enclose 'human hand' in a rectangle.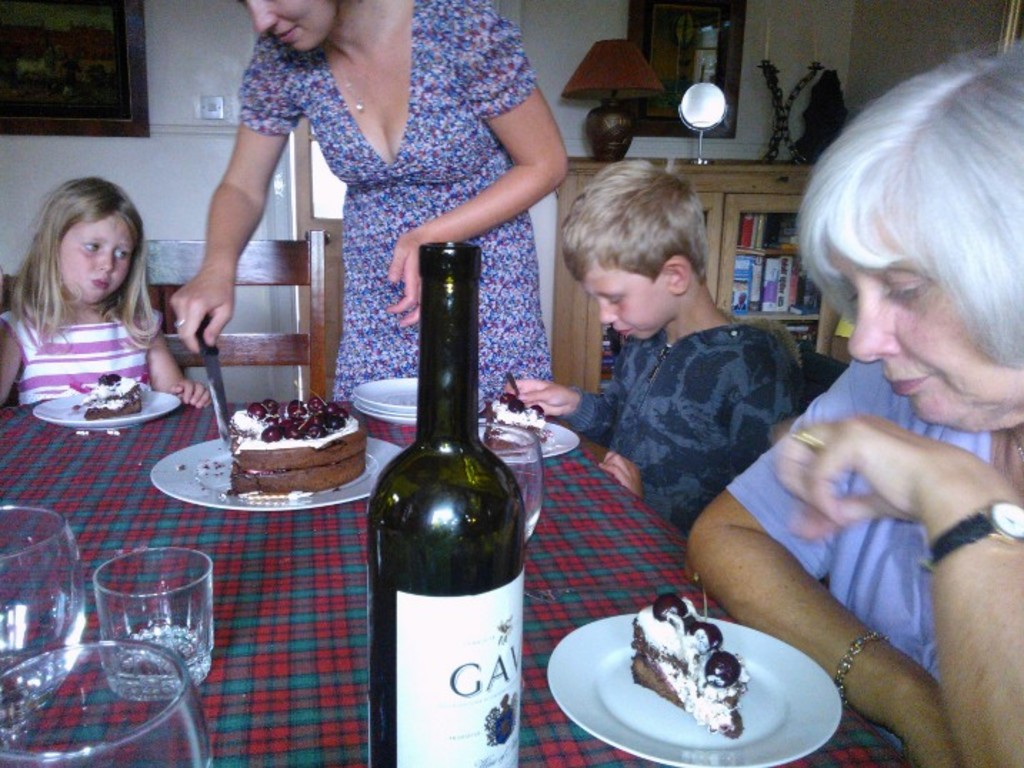
locate(167, 270, 237, 360).
